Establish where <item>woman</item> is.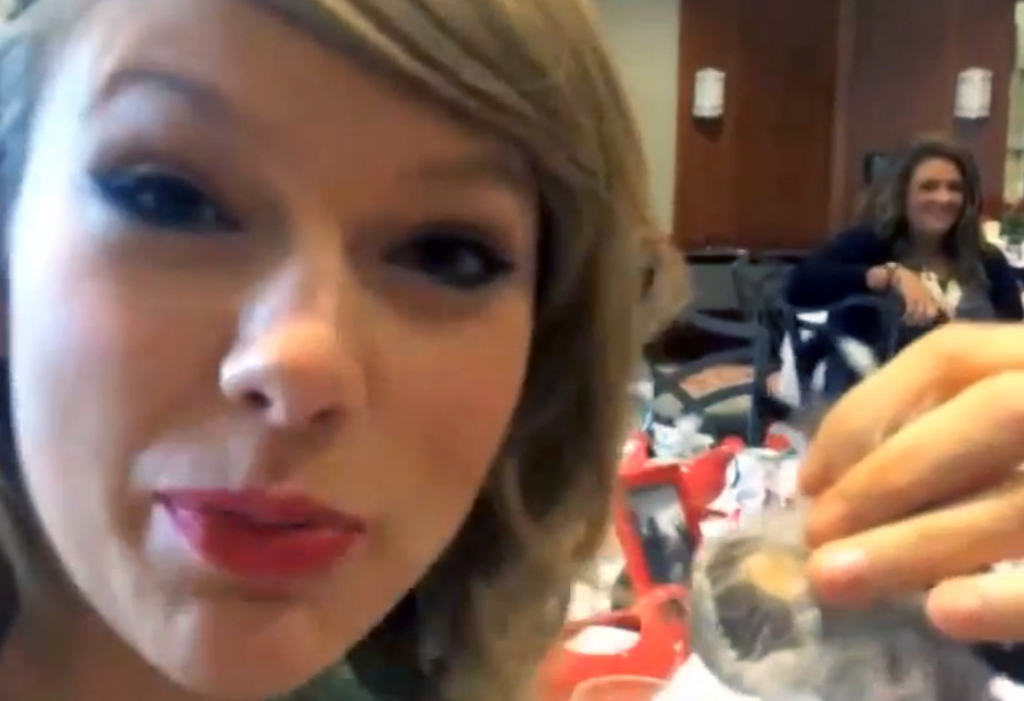
Established at x1=0 y1=23 x2=709 y2=679.
